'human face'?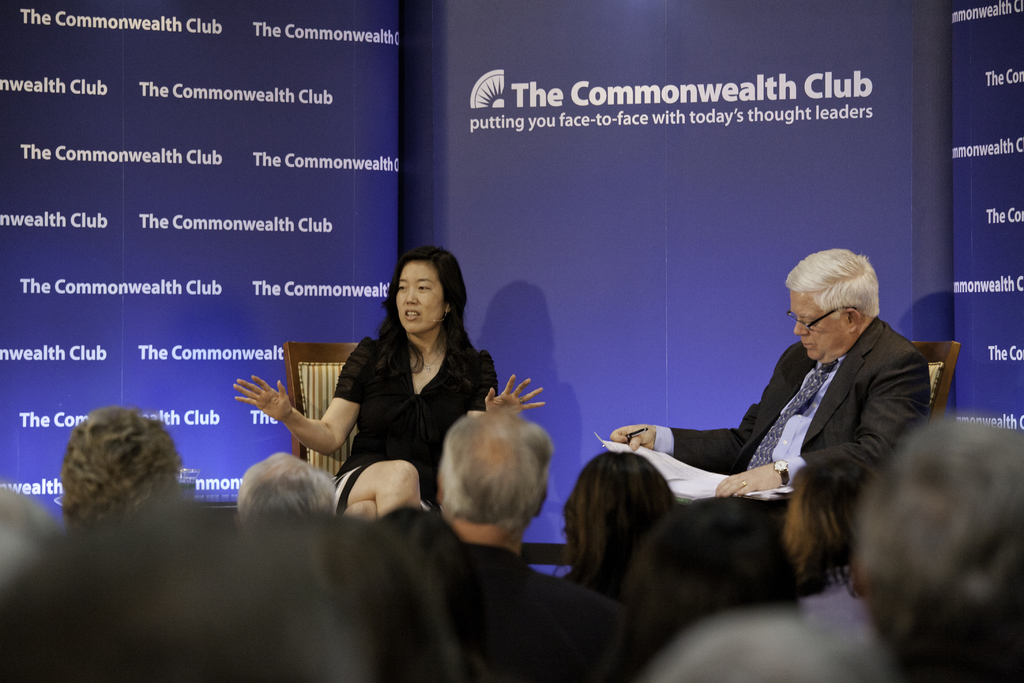
box=[396, 263, 446, 336]
